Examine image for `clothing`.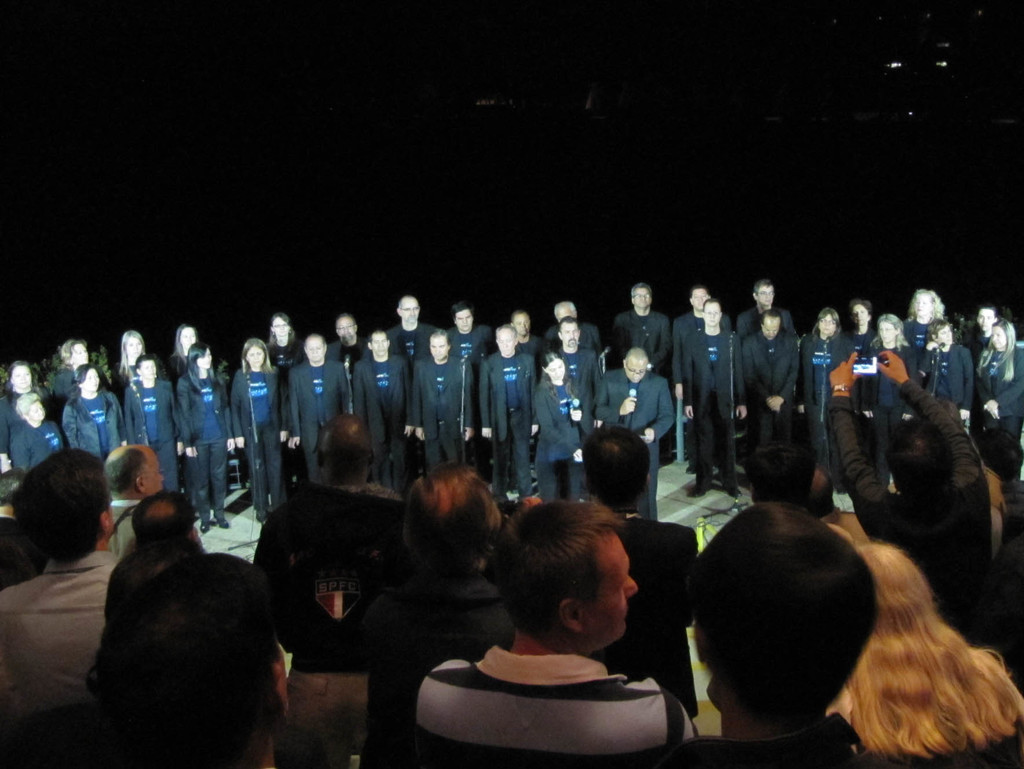
Examination result: bbox(10, 424, 68, 478).
